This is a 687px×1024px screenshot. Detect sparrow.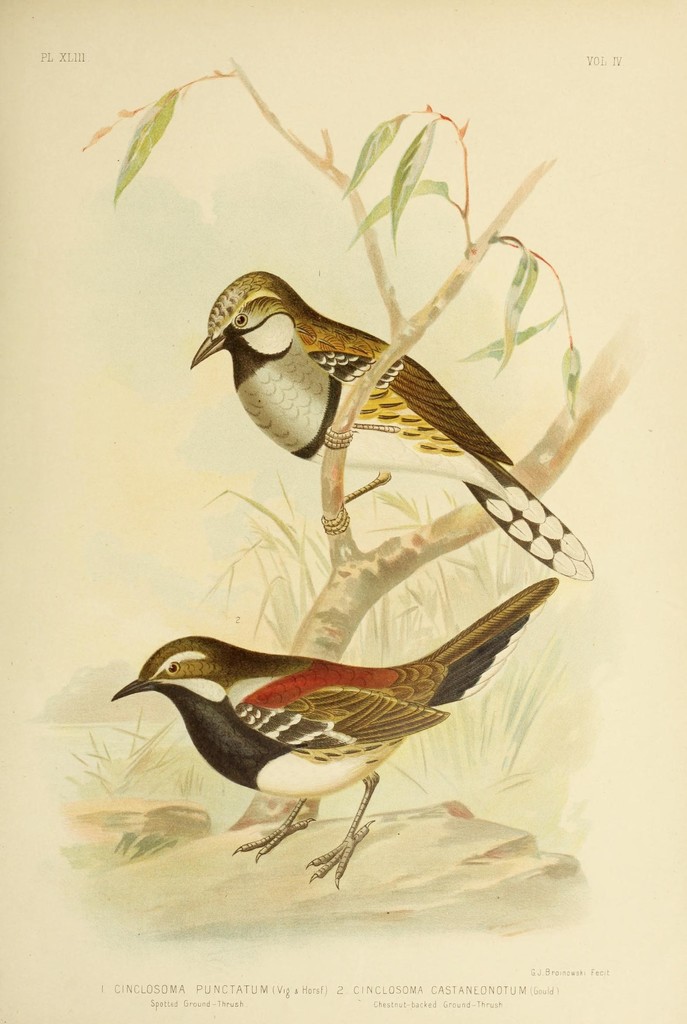
detection(188, 267, 587, 575).
